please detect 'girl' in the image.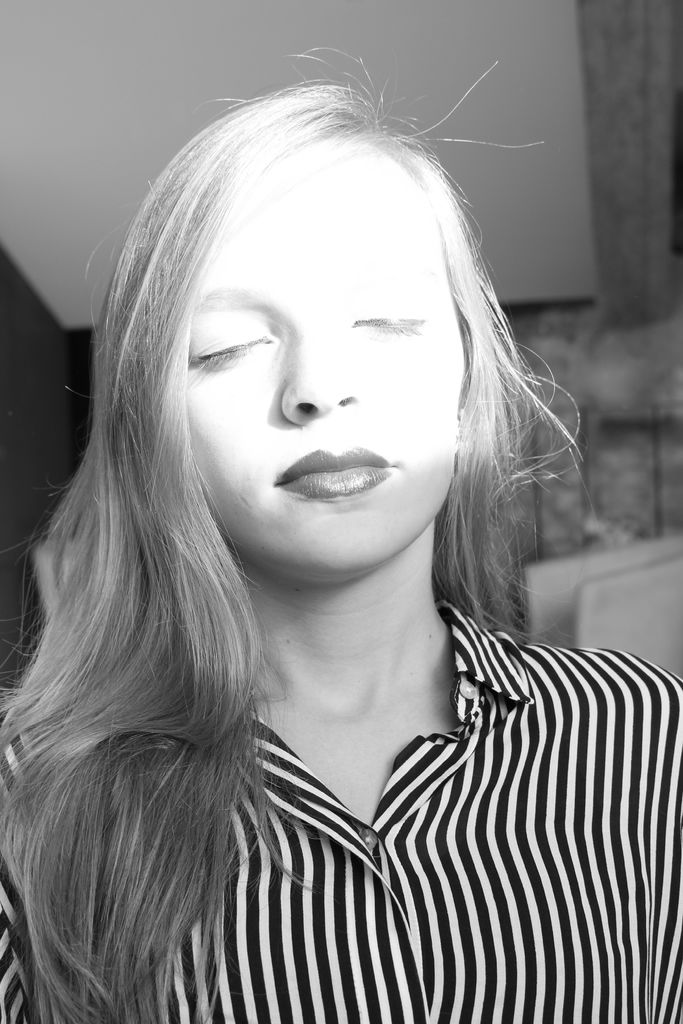
pyautogui.locateOnScreen(0, 40, 682, 1023).
